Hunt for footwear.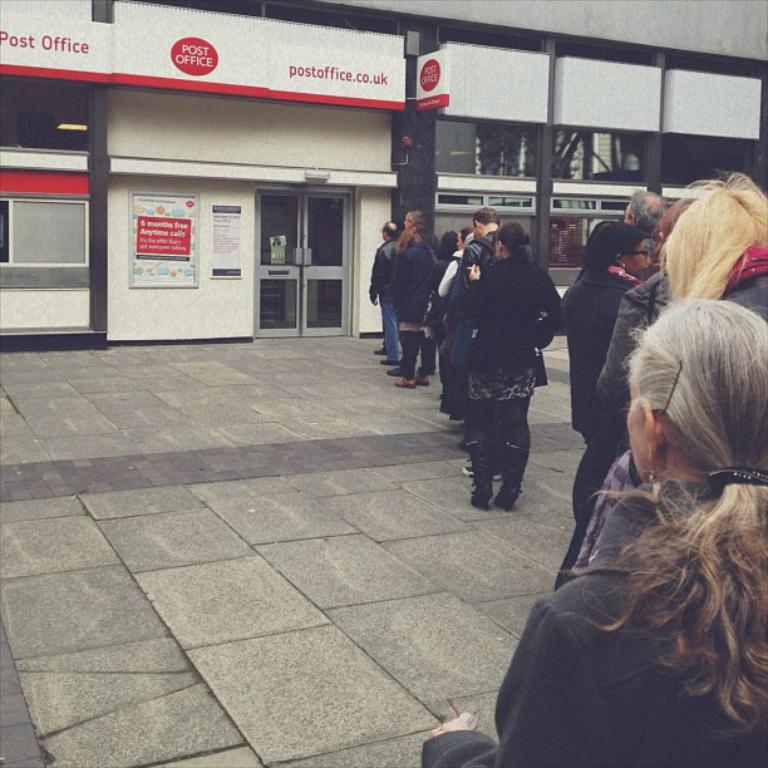
Hunted down at 380 359 395 363.
